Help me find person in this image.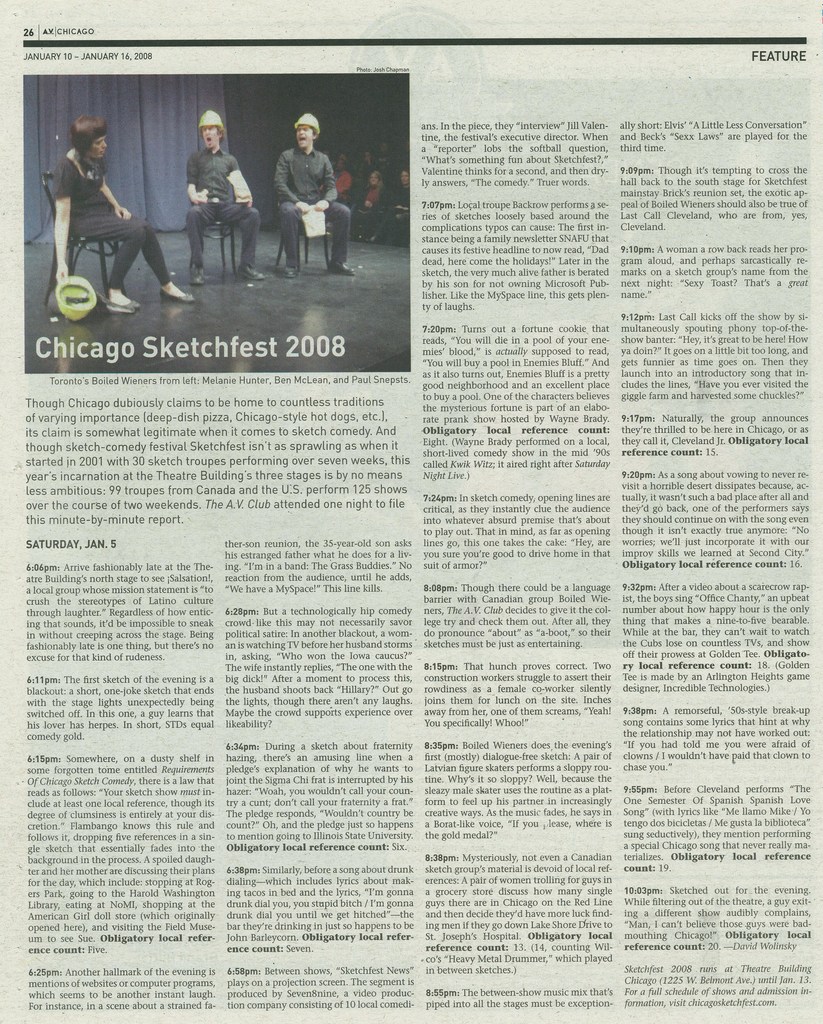
Found it: select_region(356, 173, 380, 250).
